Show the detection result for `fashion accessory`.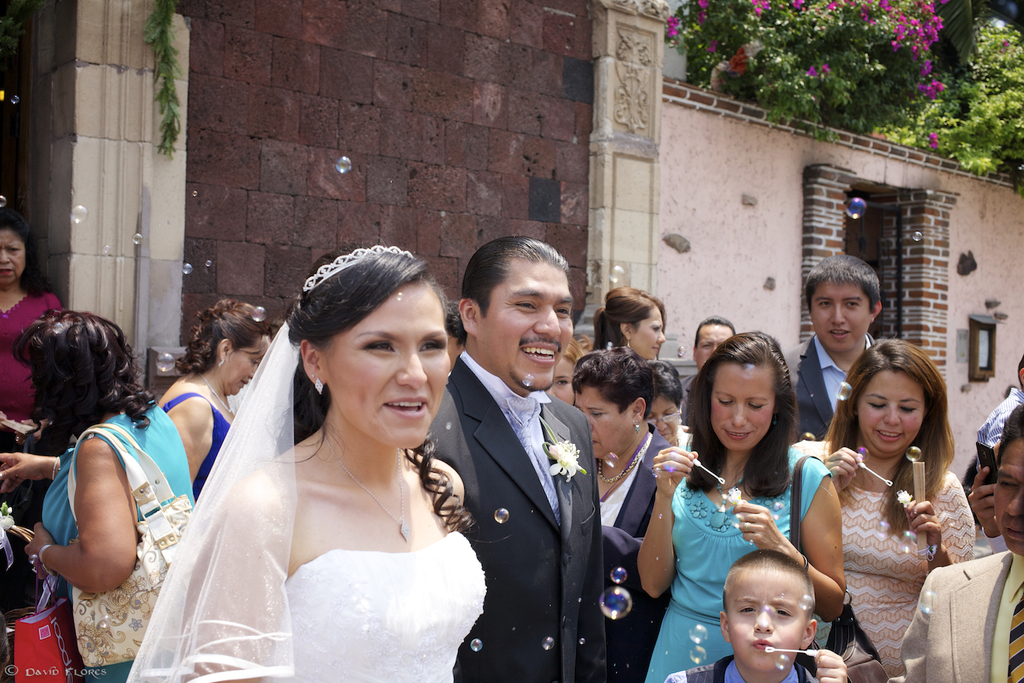
pyautogui.locateOnScreen(790, 453, 887, 682).
